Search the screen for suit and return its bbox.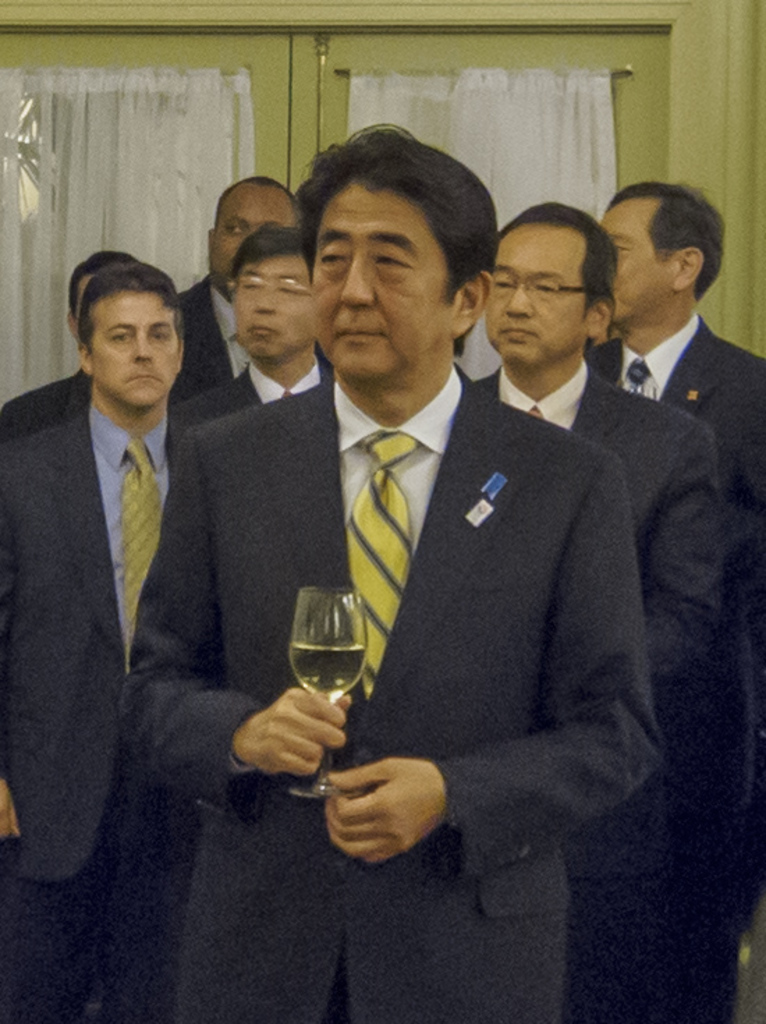
Found: pyautogui.locateOnScreen(591, 312, 765, 1023).
